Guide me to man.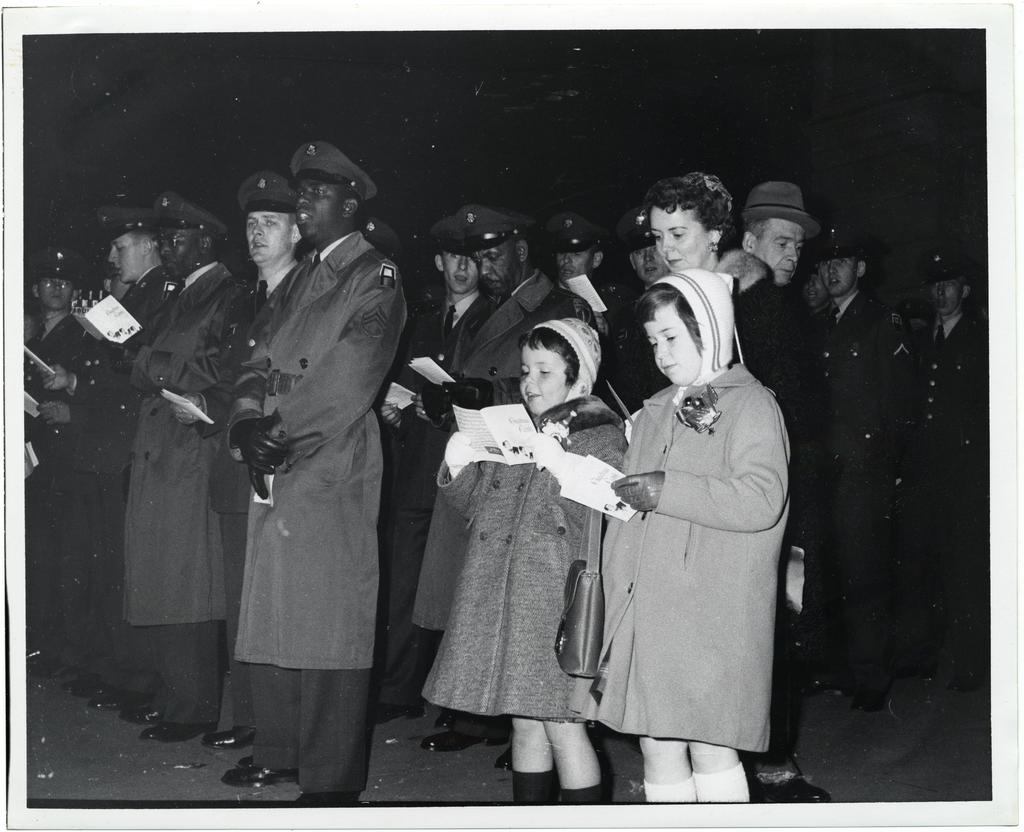
Guidance: pyautogui.locateOnScreen(914, 245, 994, 690).
